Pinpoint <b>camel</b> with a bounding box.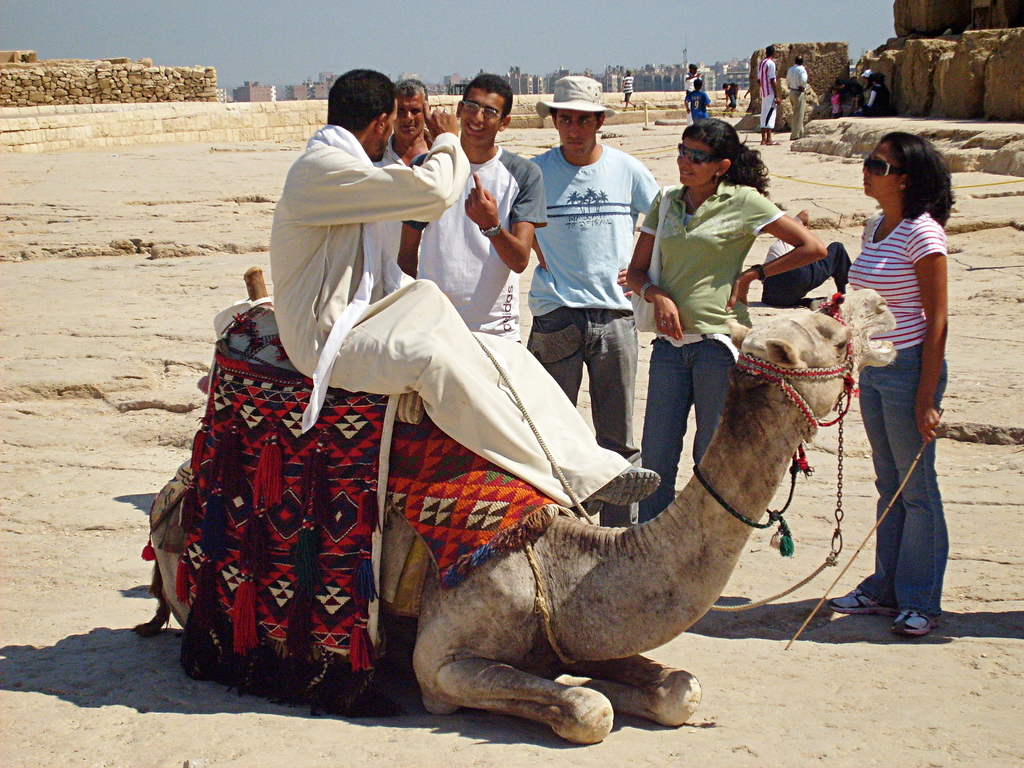
(134,287,896,745).
